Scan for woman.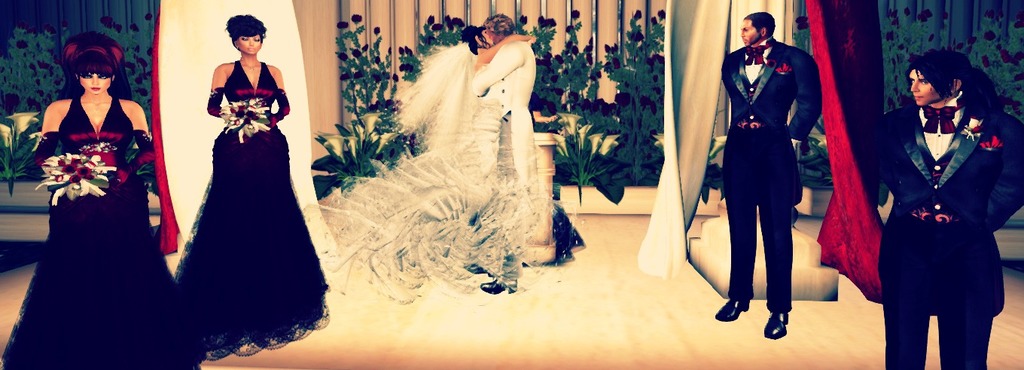
Scan result: [169, 14, 333, 361].
